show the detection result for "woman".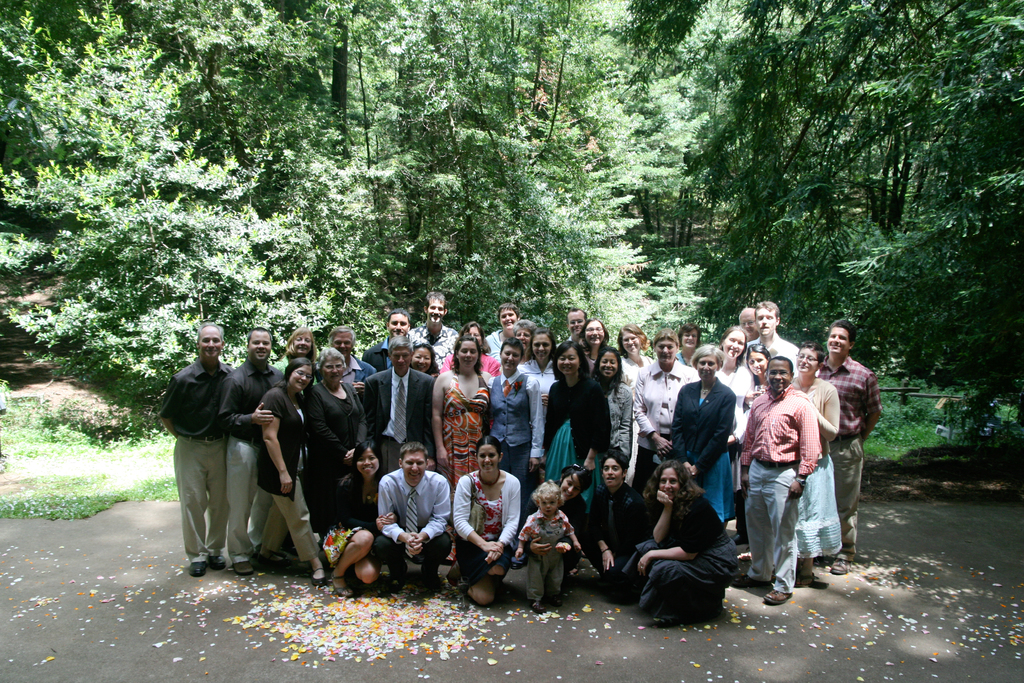
(left=745, top=342, right=778, bottom=400).
